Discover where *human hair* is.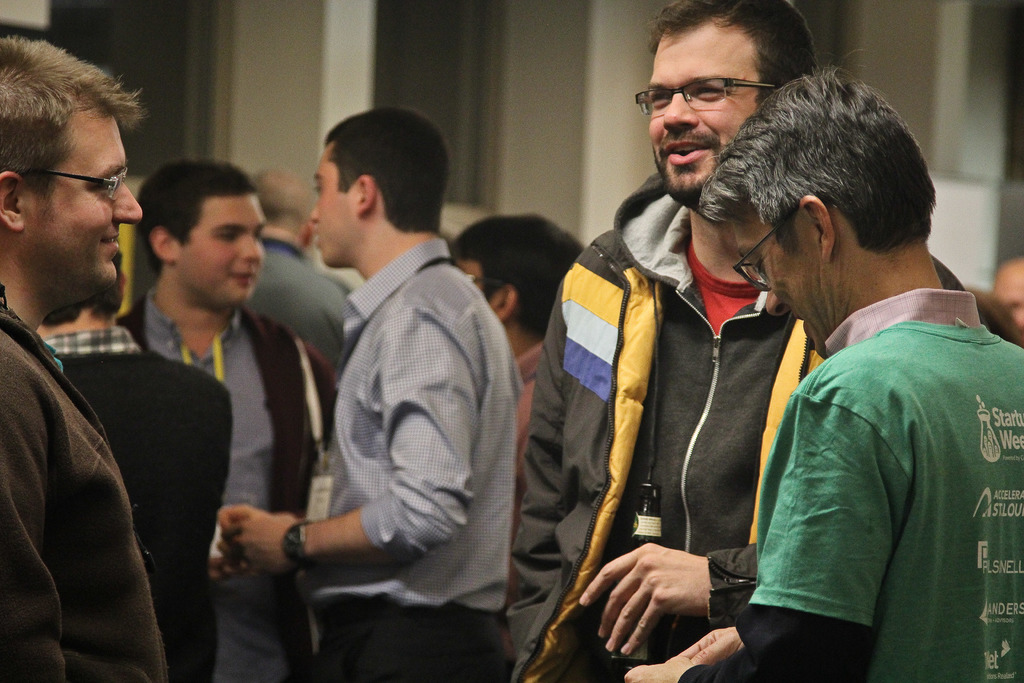
Discovered at l=253, t=168, r=316, b=237.
